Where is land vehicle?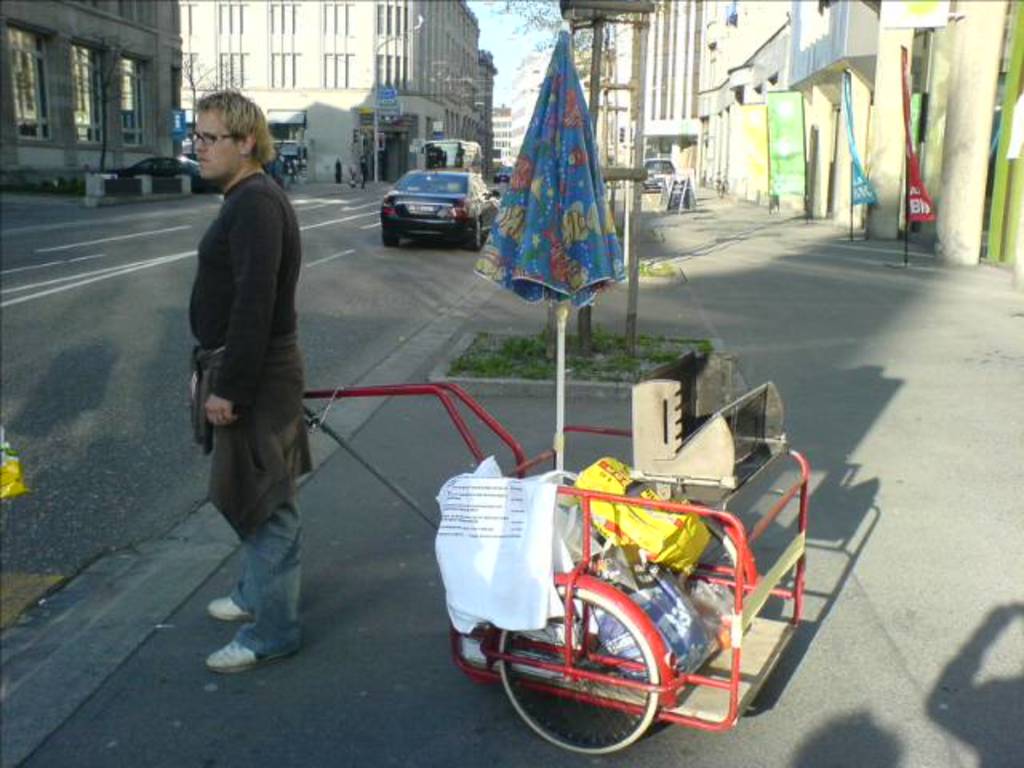
646,155,677,187.
